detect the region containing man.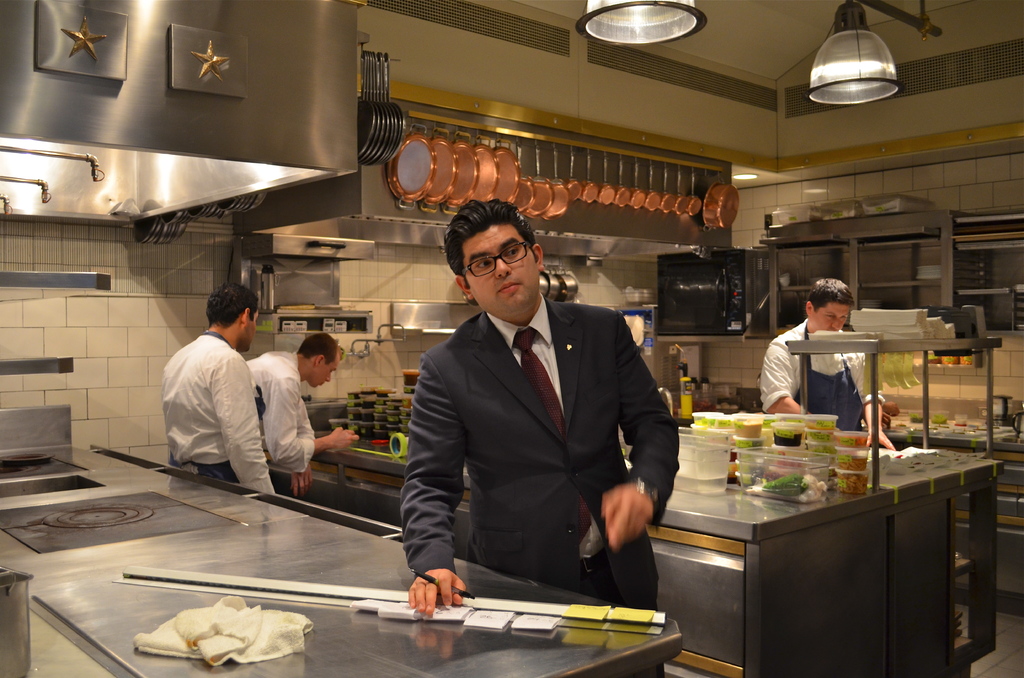
x1=760 y1=277 x2=895 y2=452.
